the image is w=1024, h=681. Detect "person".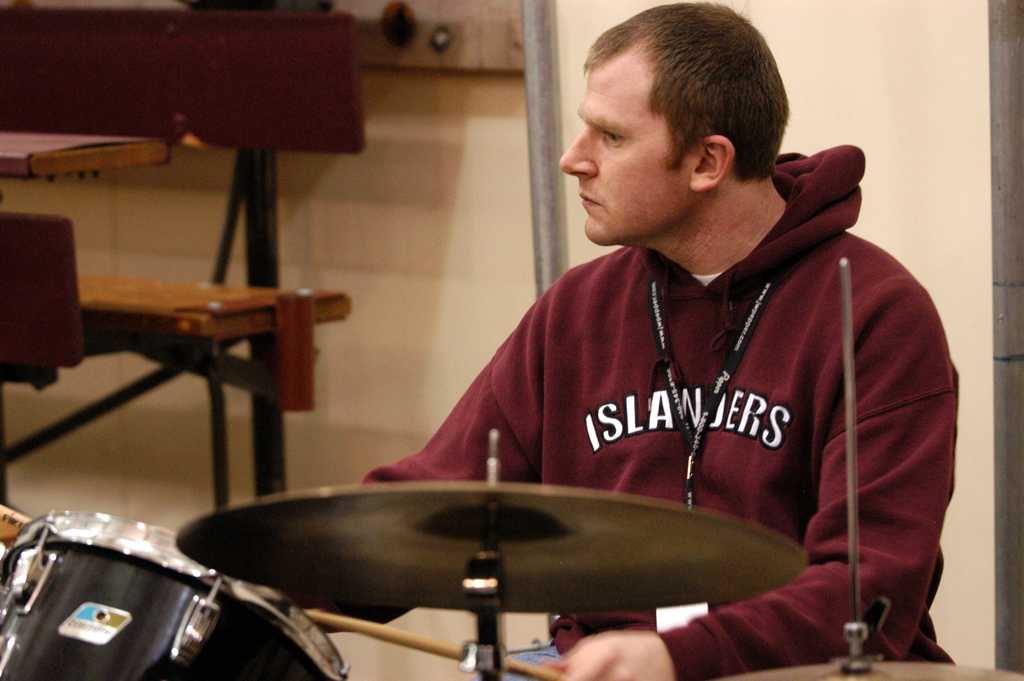
Detection: 429,15,945,634.
